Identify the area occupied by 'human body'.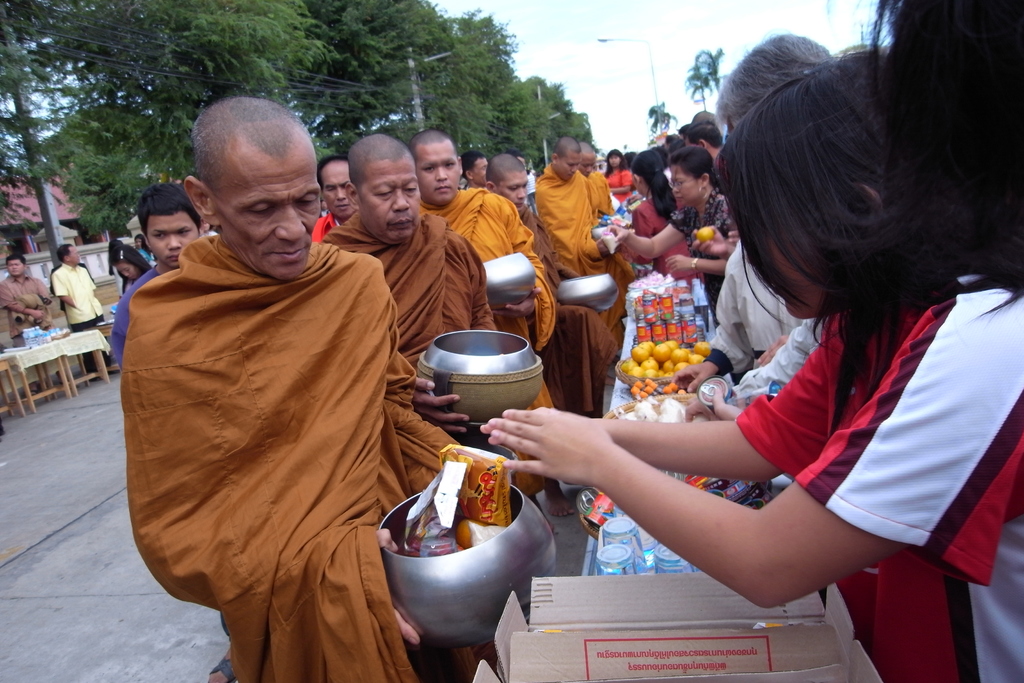
Area: region(317, 130, 502, 340).
